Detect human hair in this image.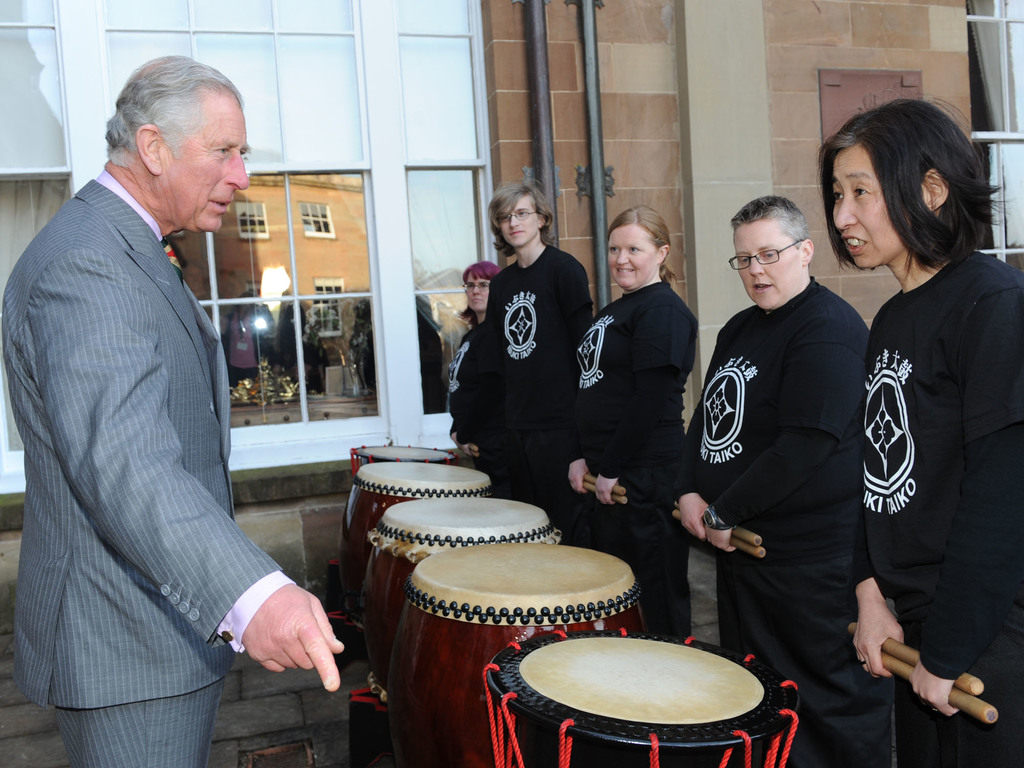
Detection: [732,191,809,250].
